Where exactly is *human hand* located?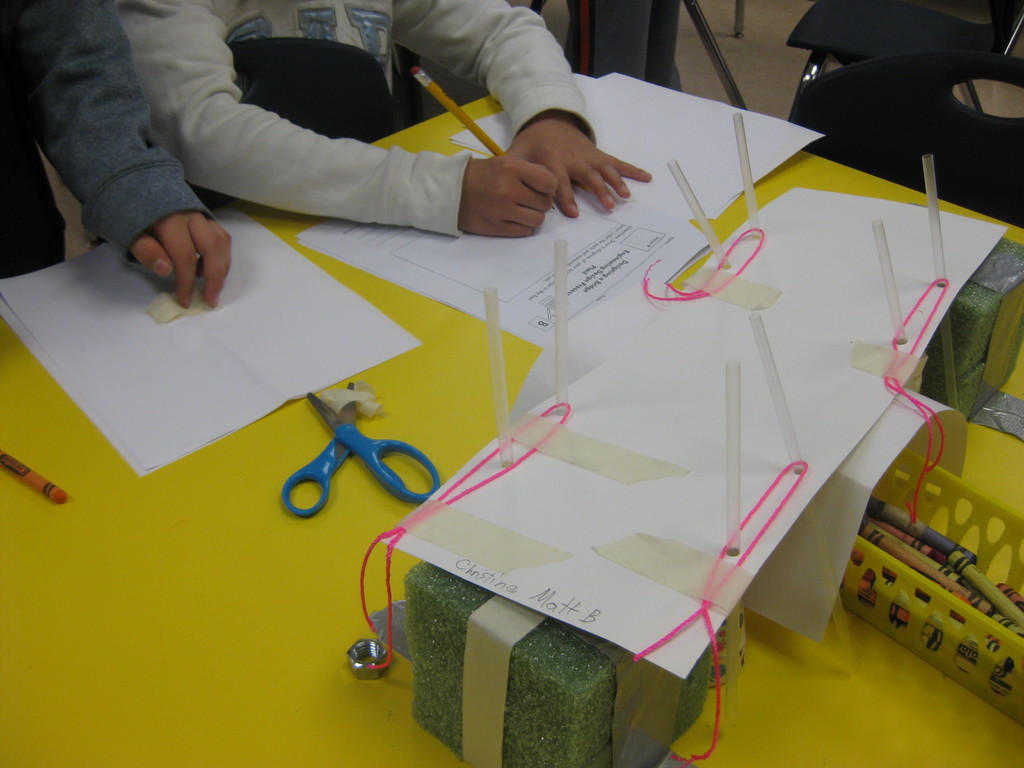
Its bounding box is bbox(507, 115, 652, 219).
